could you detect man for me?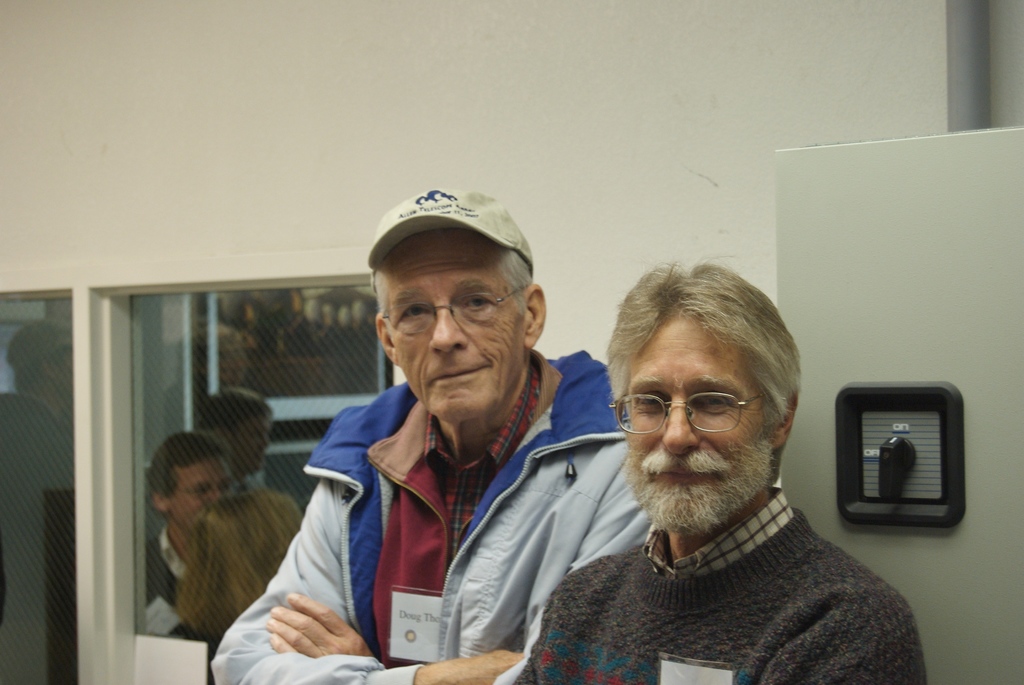
Detection result: left=143, top=431, right=239, bottom=643.
